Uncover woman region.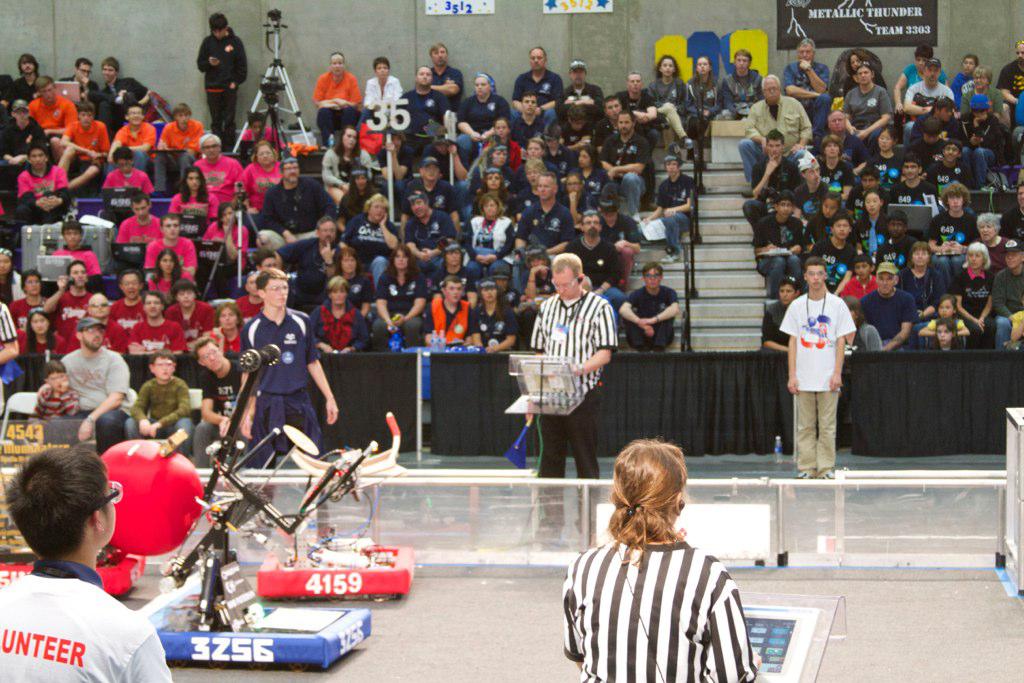
Uncovered: 206/302/247/351.
